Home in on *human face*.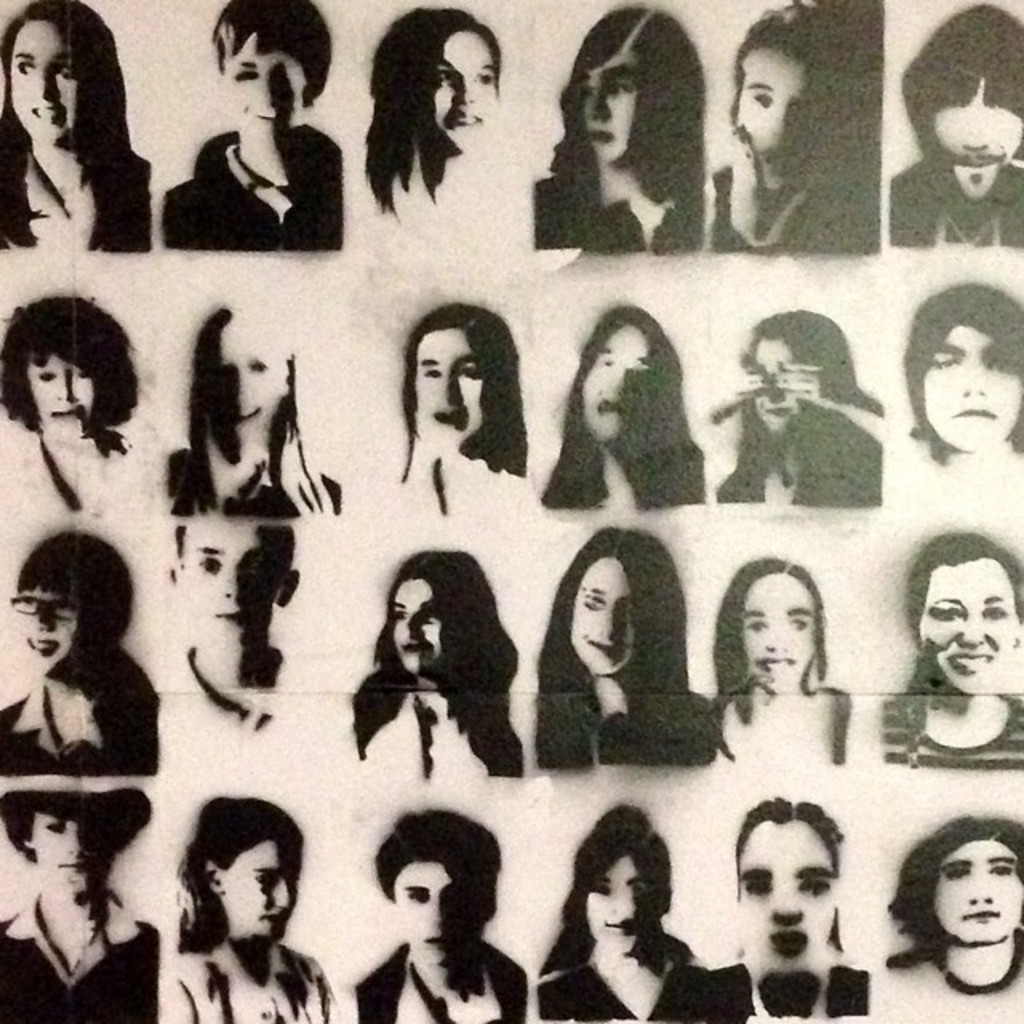
Homed in at (x1=928, y1=840, x2=1021, y2=950).
